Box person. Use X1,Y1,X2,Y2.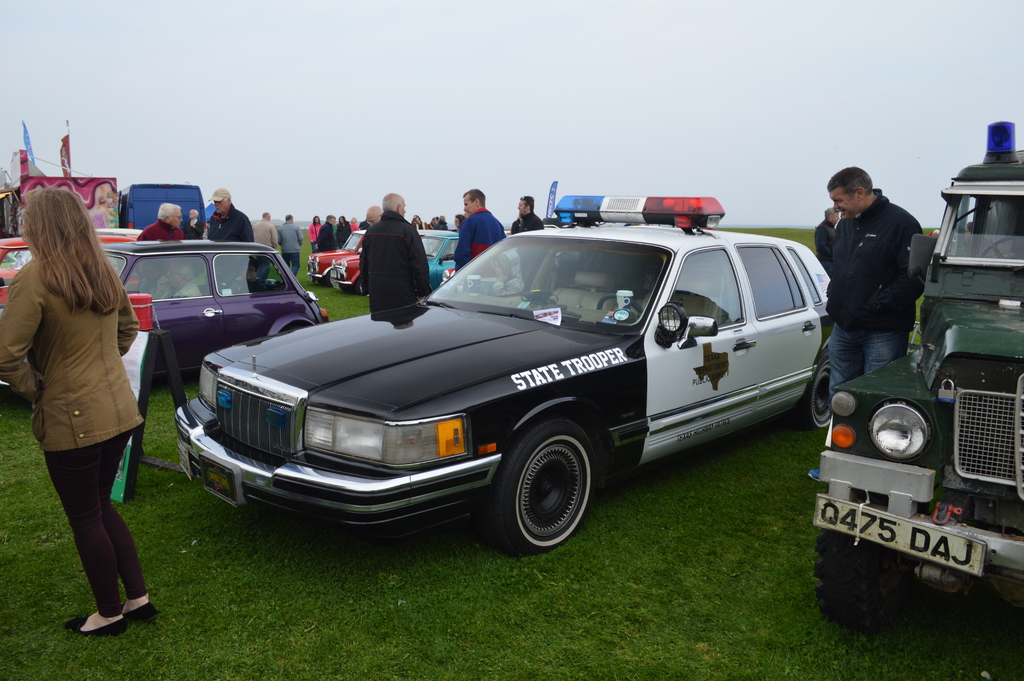
274,211,304,274.
